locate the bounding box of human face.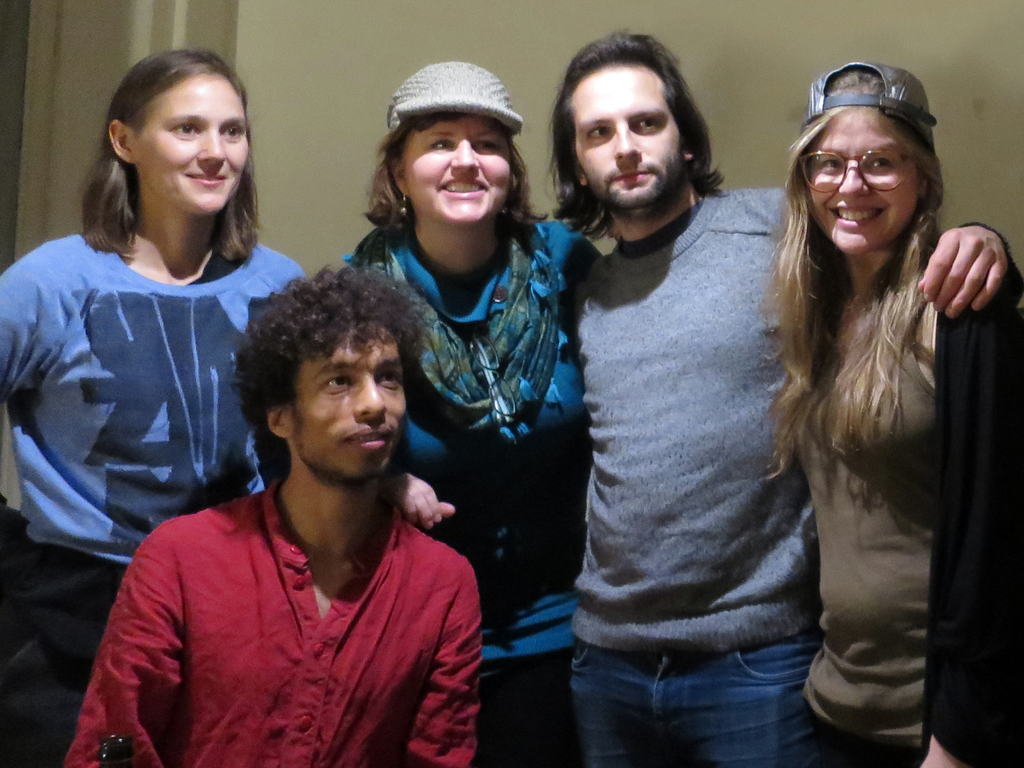
Bounding box: crop(401, 114, 514, 233).
